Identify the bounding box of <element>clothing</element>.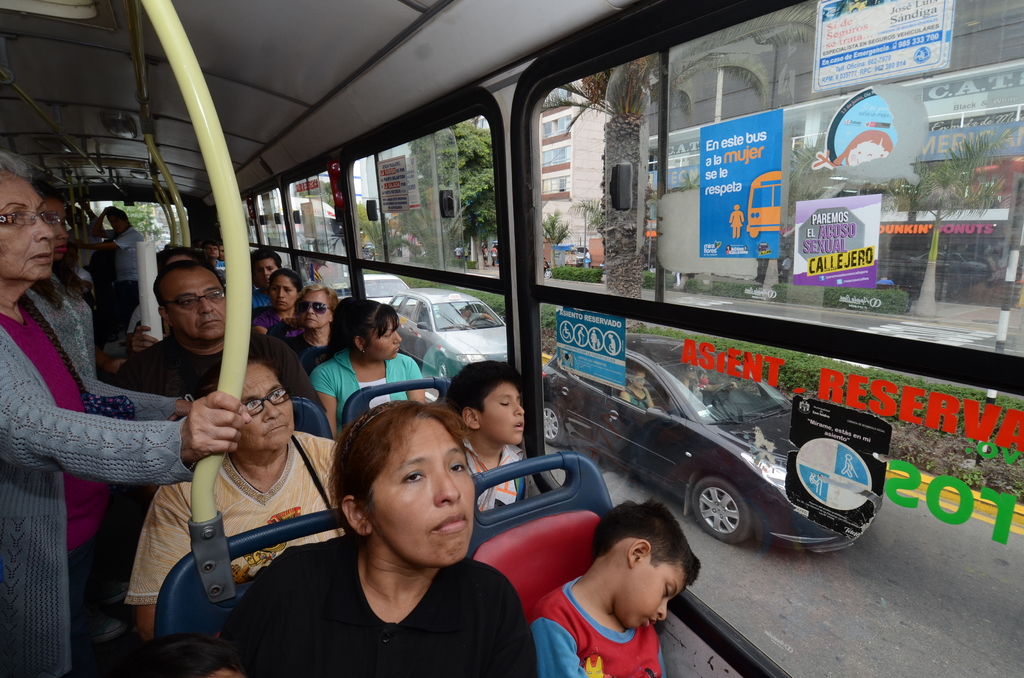
bbox=(311, 343, 419, 440).
